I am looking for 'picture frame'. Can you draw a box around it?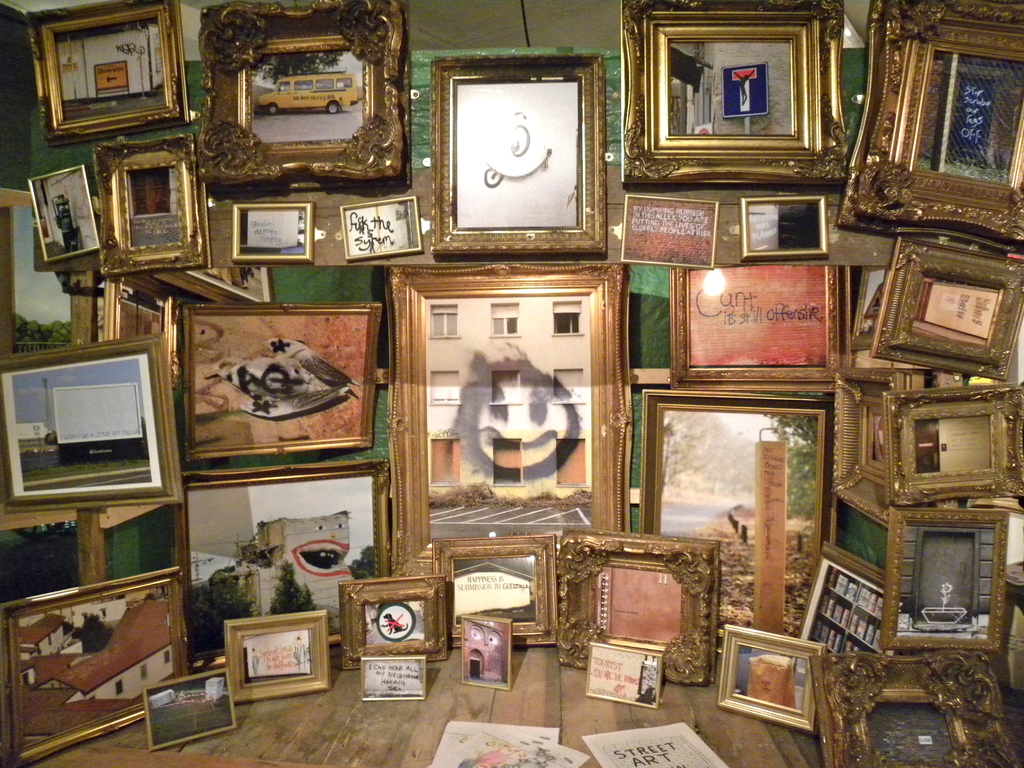
Sure, the bounding box is crop(713, 622, 828, 737).
